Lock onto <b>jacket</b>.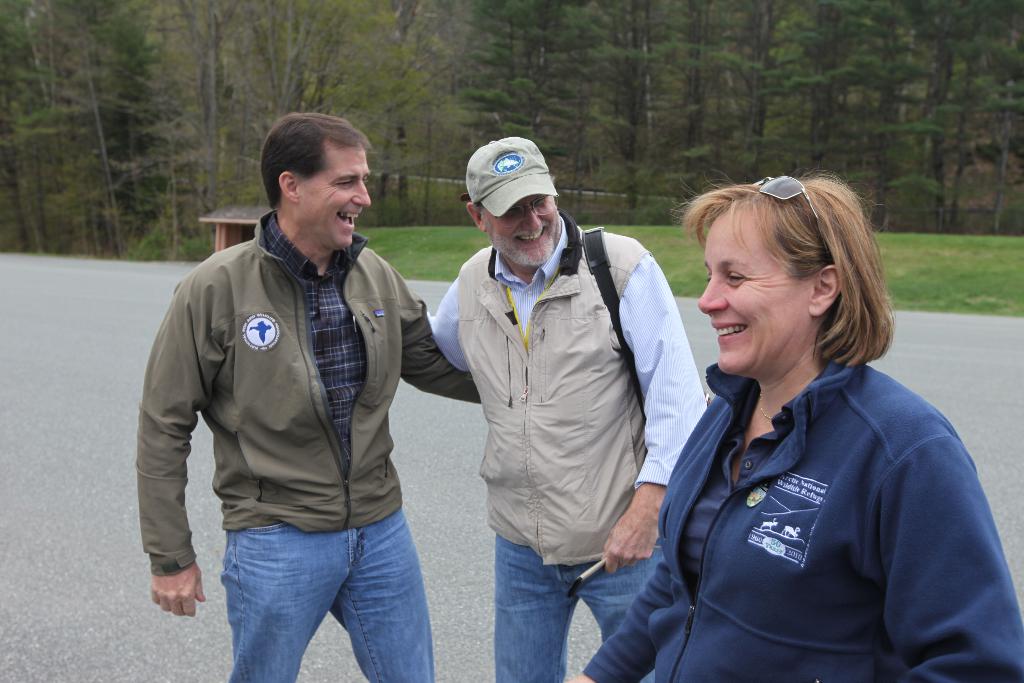
Locked: 582, 319, 1023, 682.
